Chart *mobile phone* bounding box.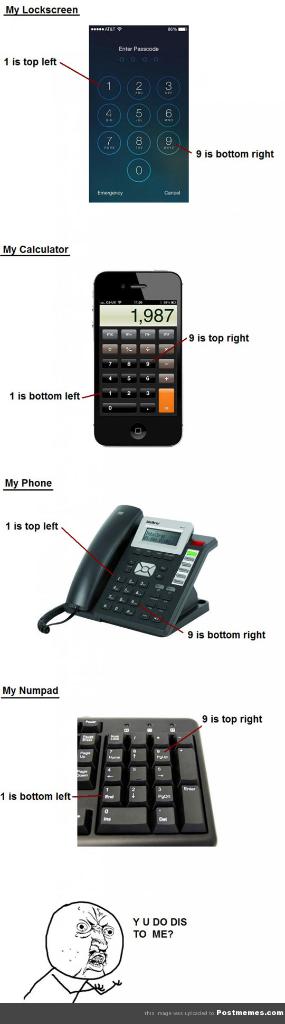
Charted: 92/268/183/449.
